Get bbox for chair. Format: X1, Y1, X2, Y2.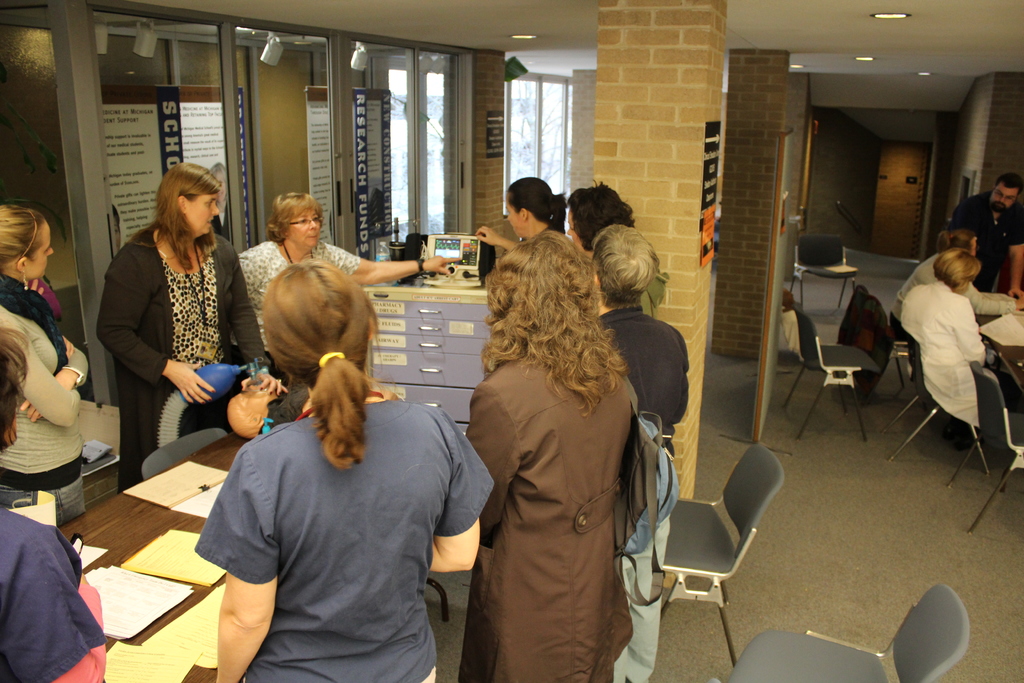
943, 359, 1023, 535.
